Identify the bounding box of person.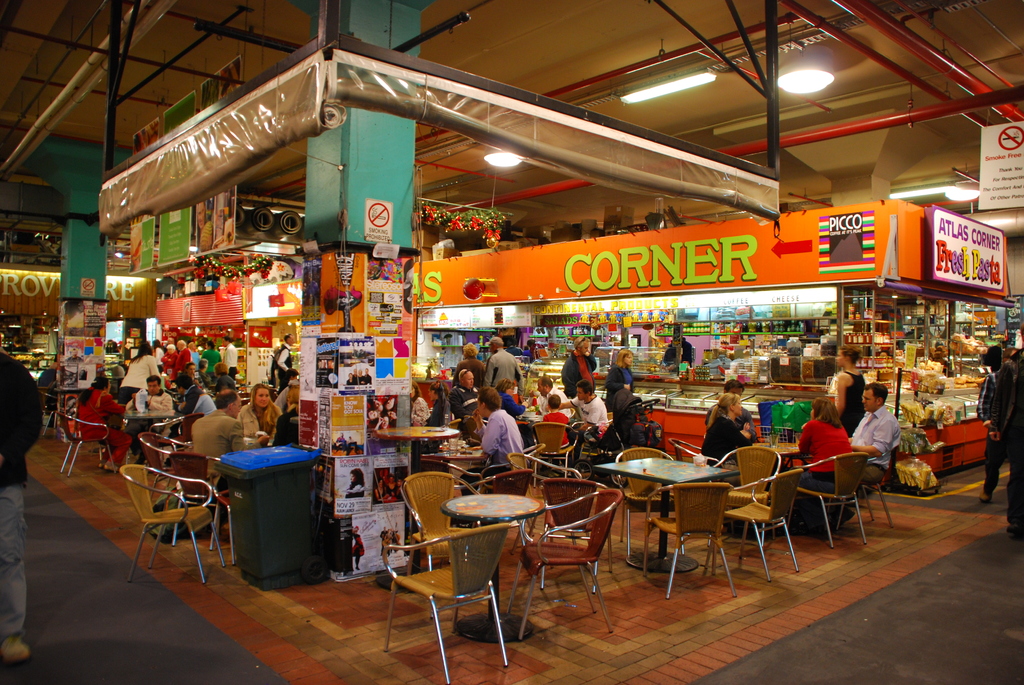
pyautogui.locateOnScreen(564, 377, 612, 466).
